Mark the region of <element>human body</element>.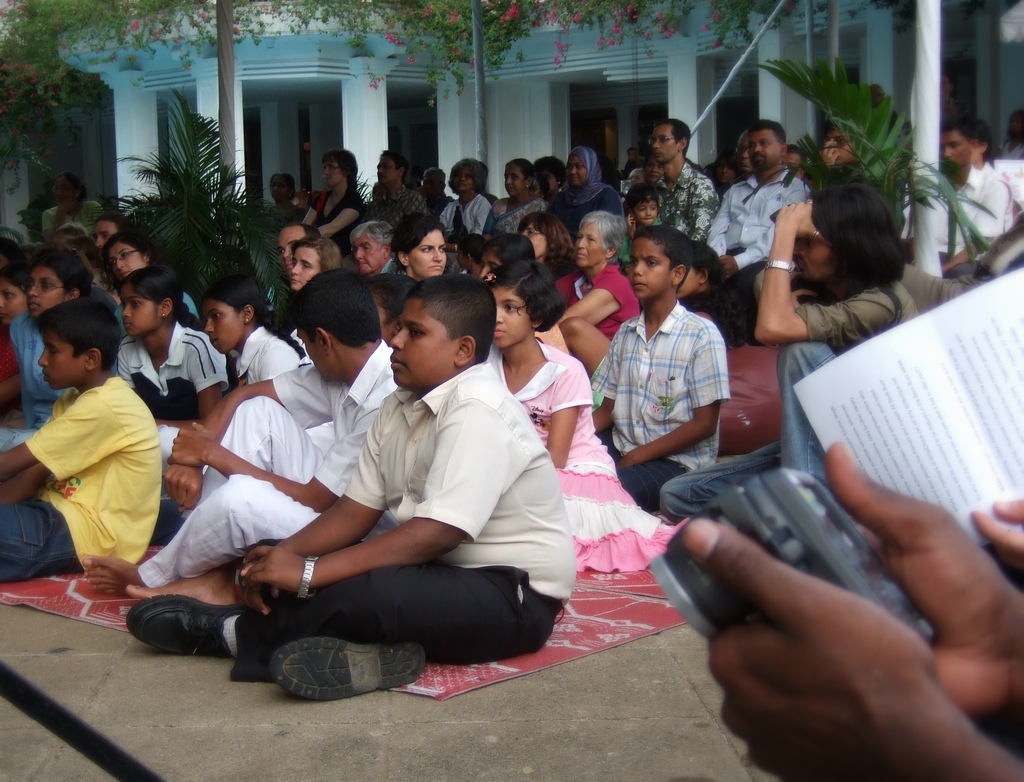
Region: (703,174,810,353).
